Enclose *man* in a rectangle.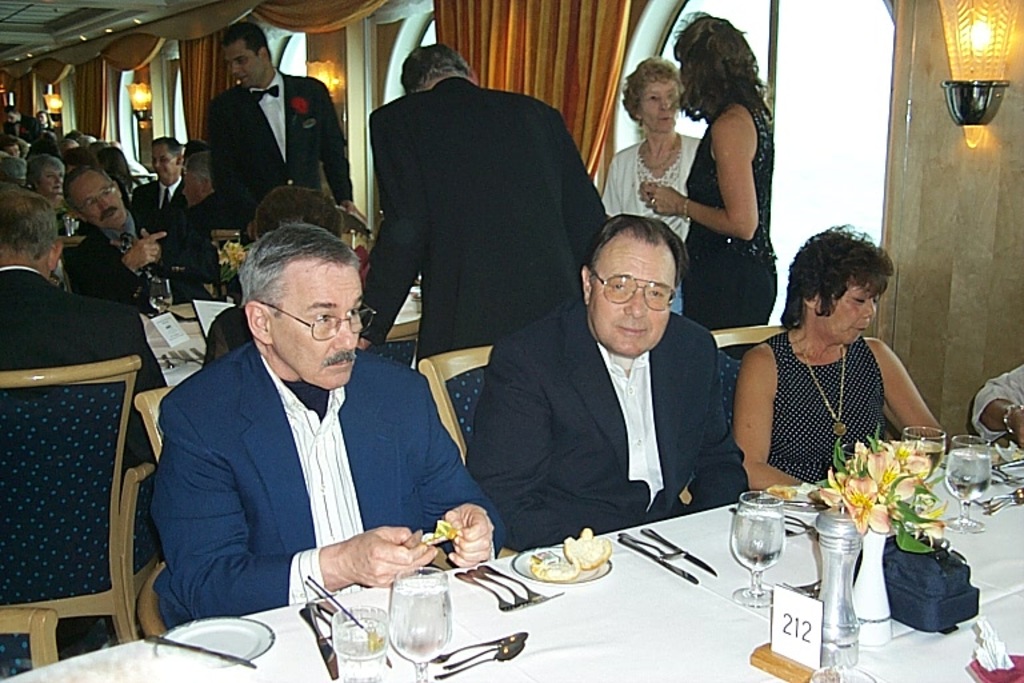
x1=468 y1=224 x2=783 y2=550.
